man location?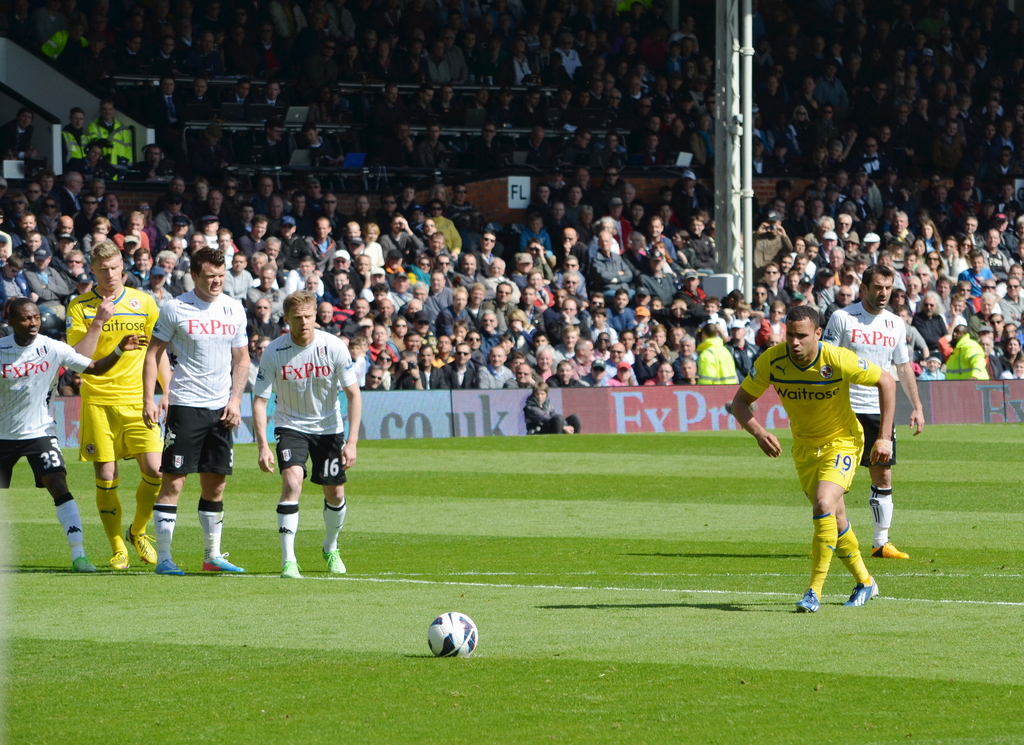
[left=556, top=226, right=598, bottom=266]
